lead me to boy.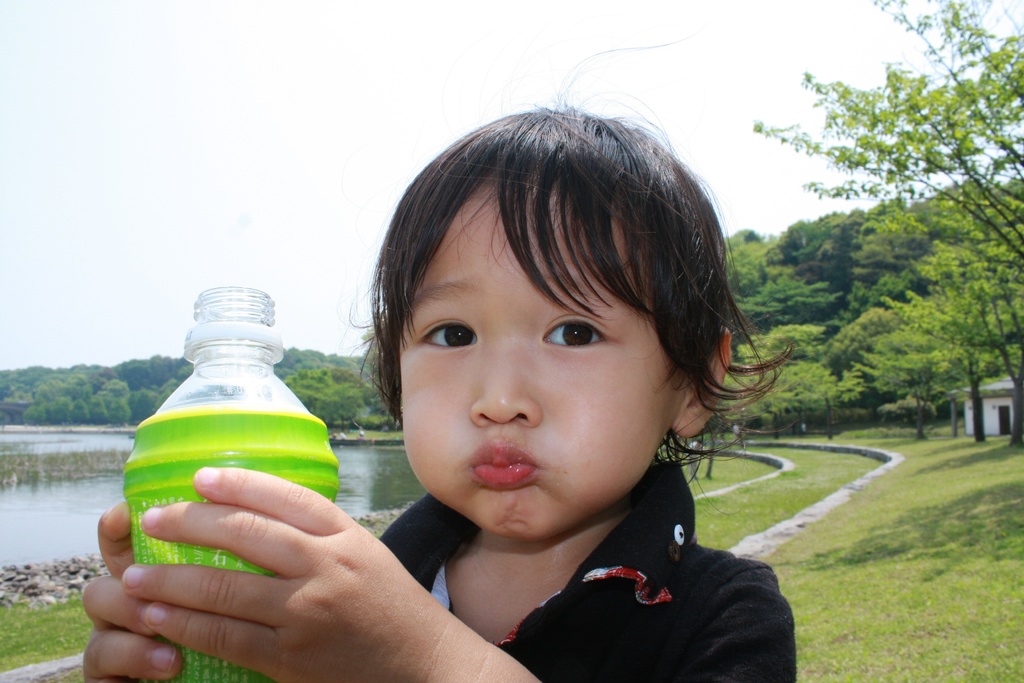
Lead to box=[282, 99, 796, 680].
